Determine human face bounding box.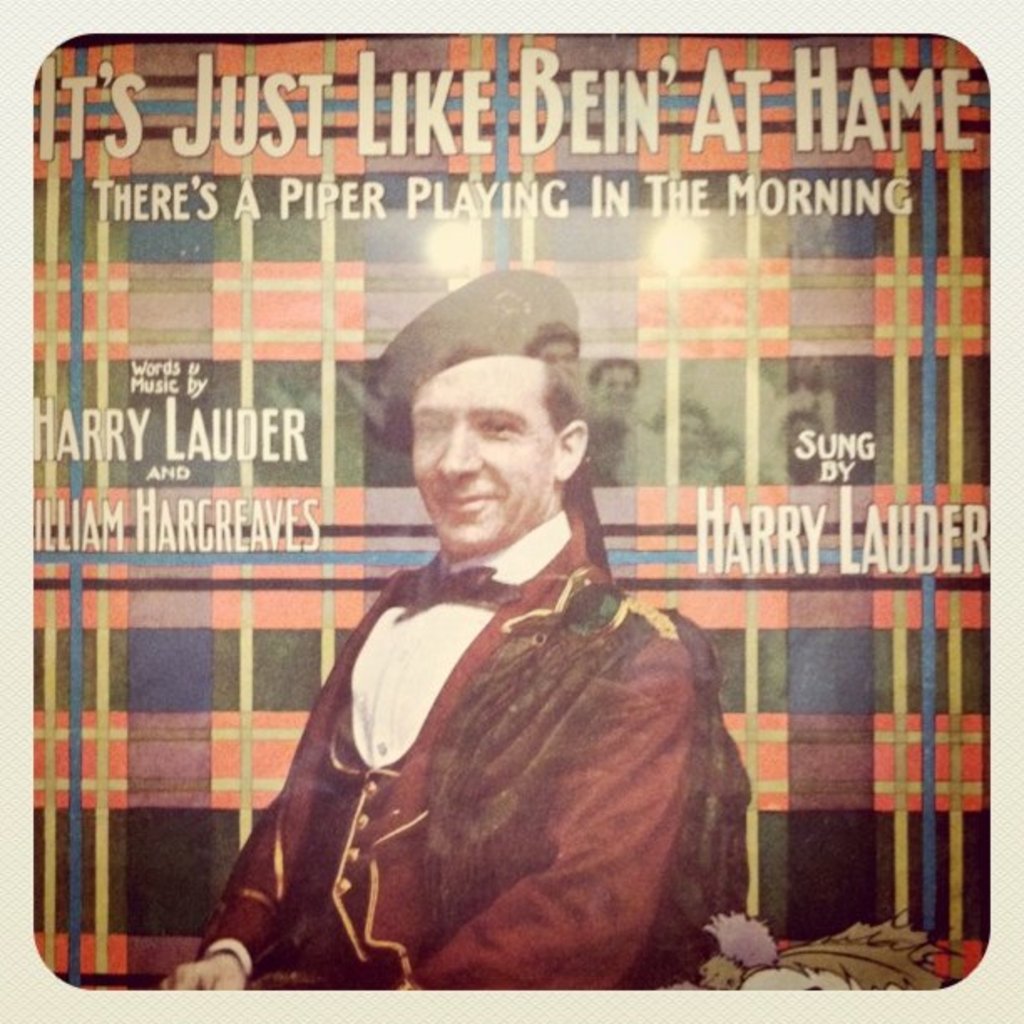
Determined: (410,355,561,556).
